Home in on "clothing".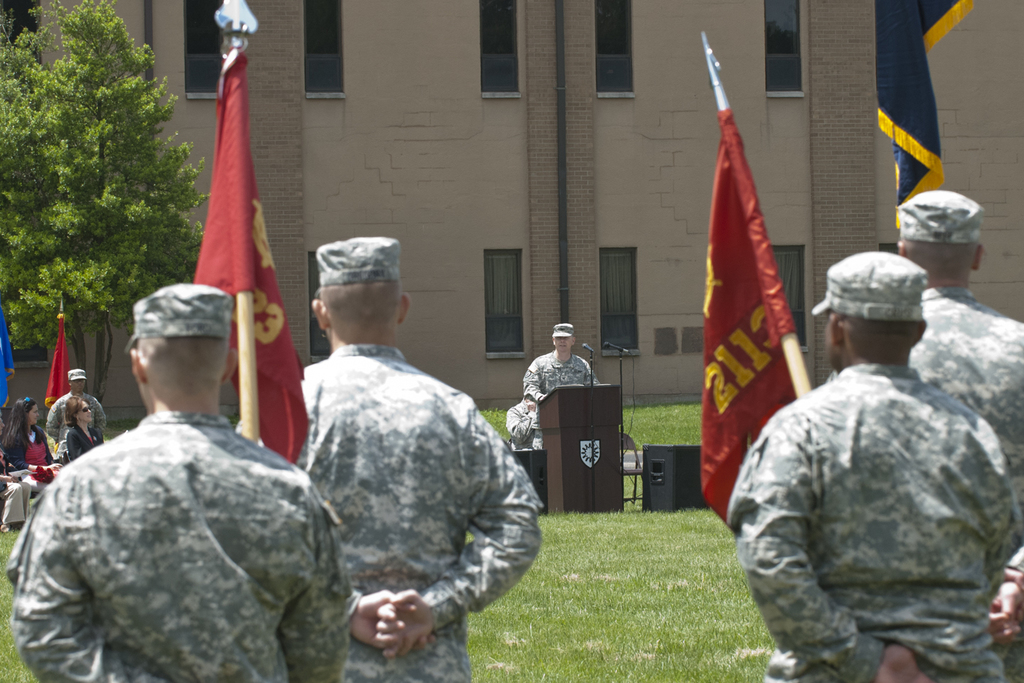
Homed in at left=4, top=425, right=62, bottom=494.
